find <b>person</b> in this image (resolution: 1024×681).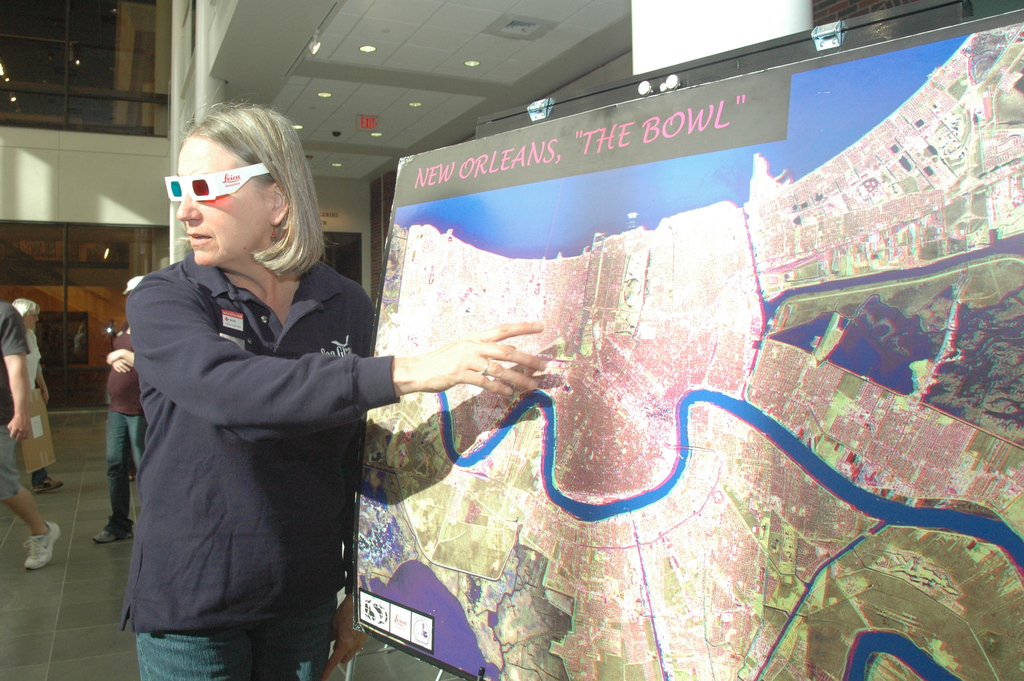
<region>89, 332, 148, 548</region>.
